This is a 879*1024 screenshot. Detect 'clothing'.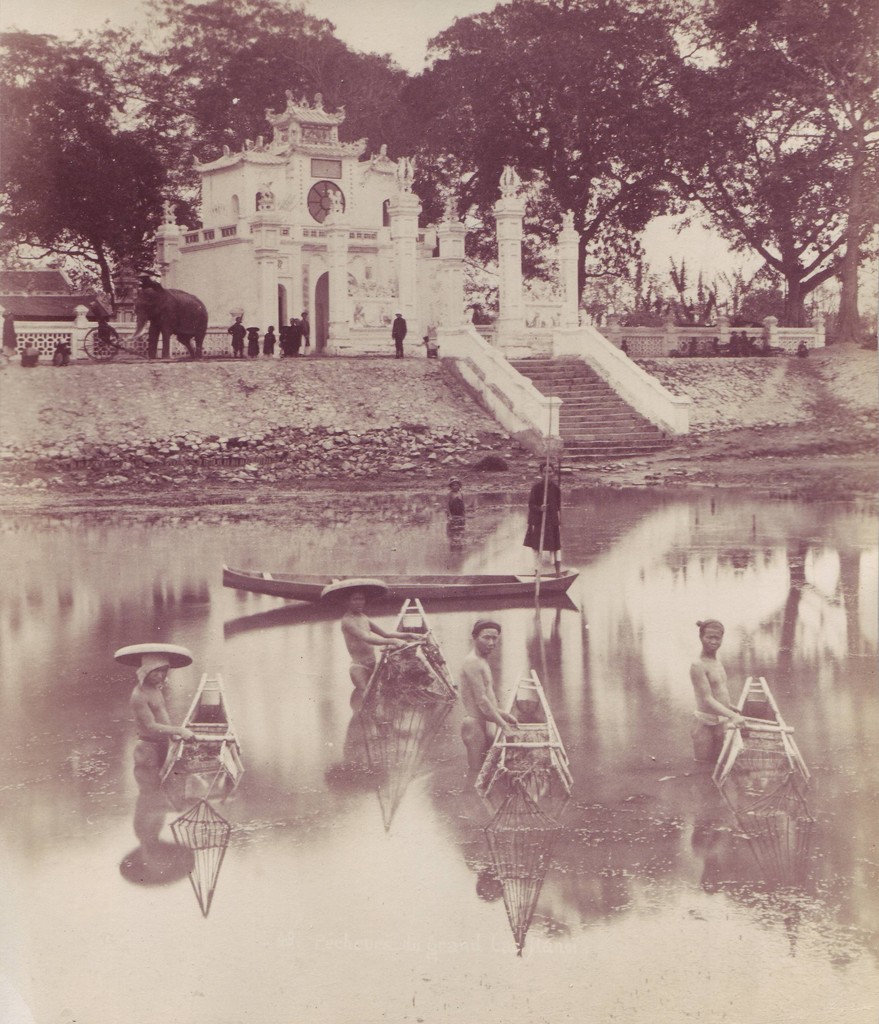
bbox=[51, 337, 74, 367].
